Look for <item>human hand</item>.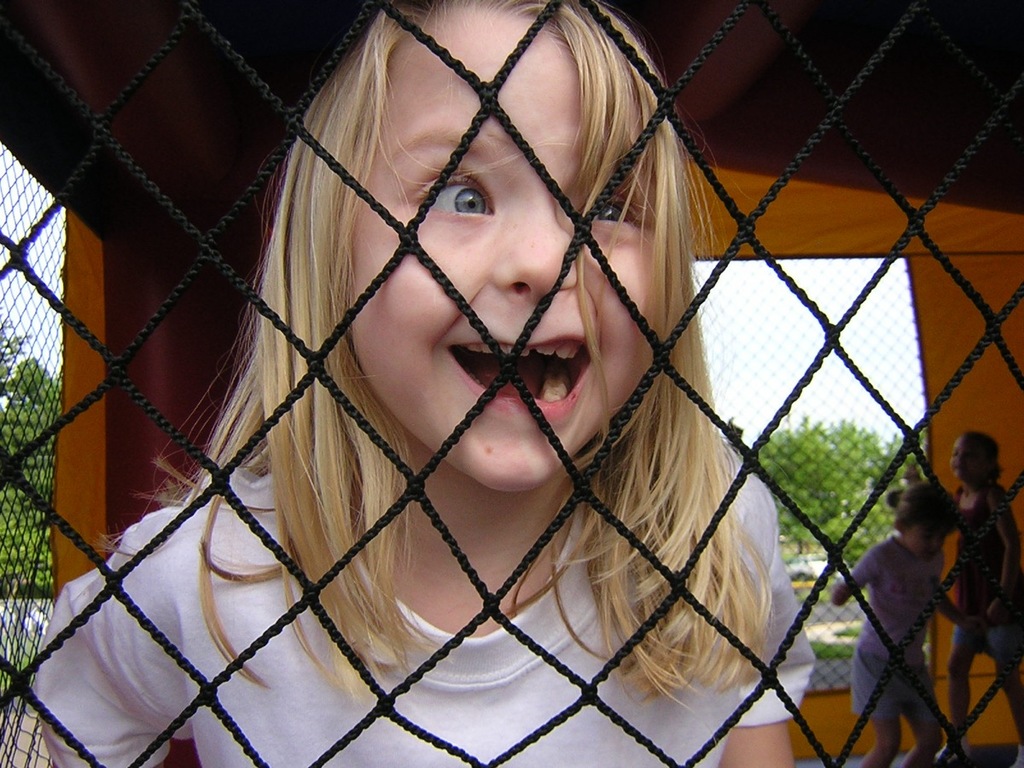
Found: 985/596/1015/627.
